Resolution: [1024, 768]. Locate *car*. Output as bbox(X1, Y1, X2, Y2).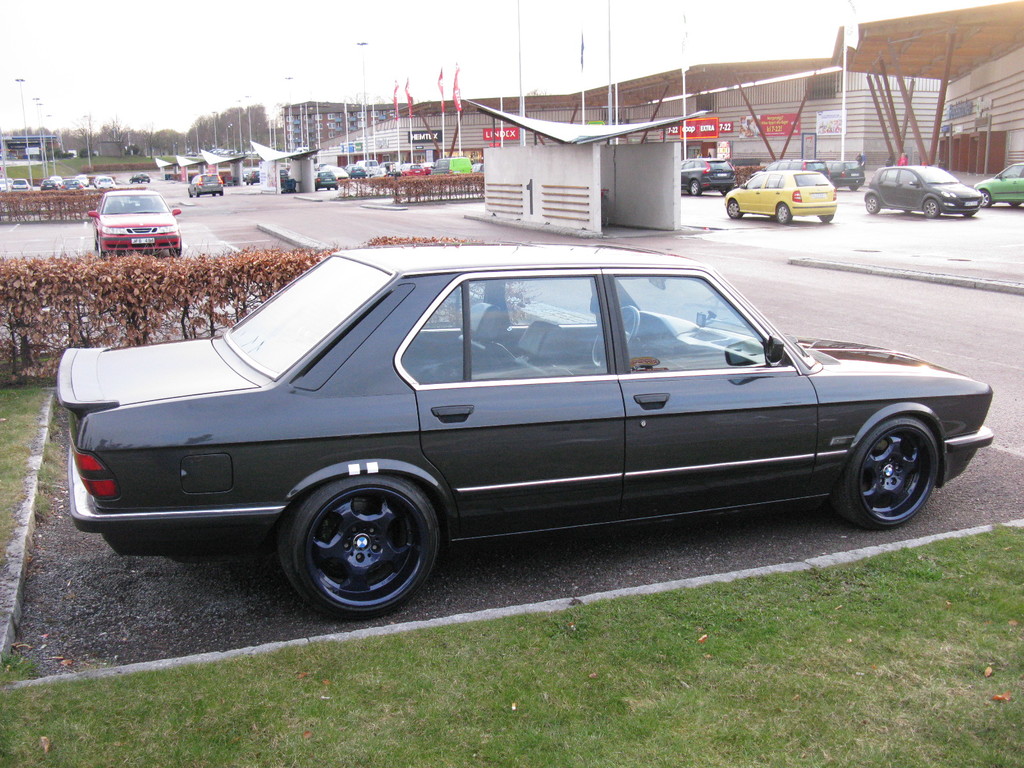
bbox(63, 252, 961, 623).
